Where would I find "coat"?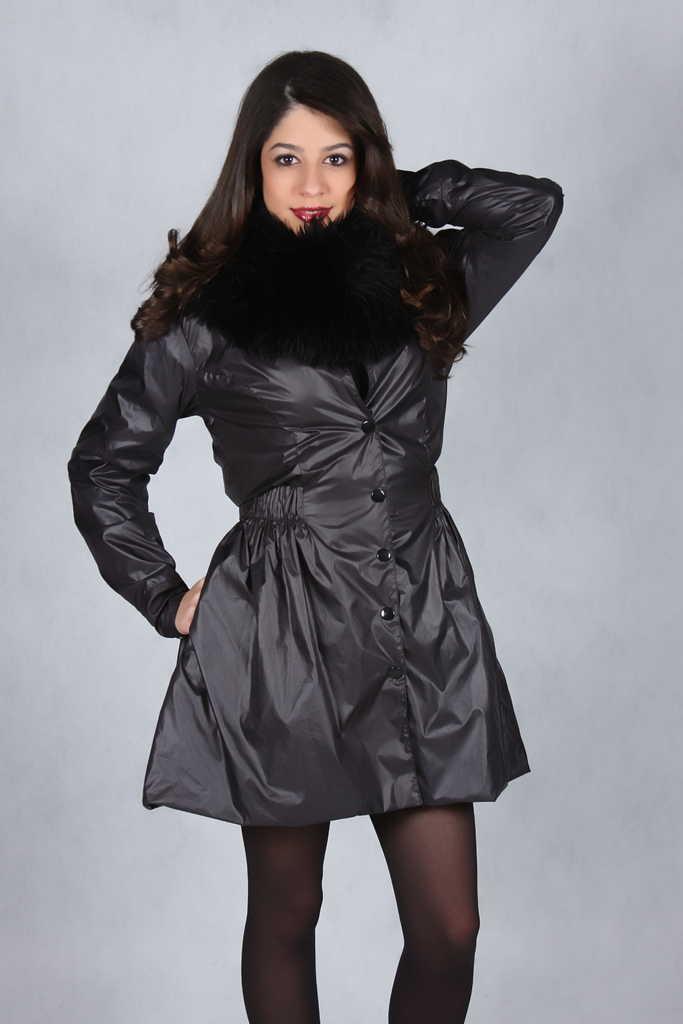
At 62,154,563,840.
